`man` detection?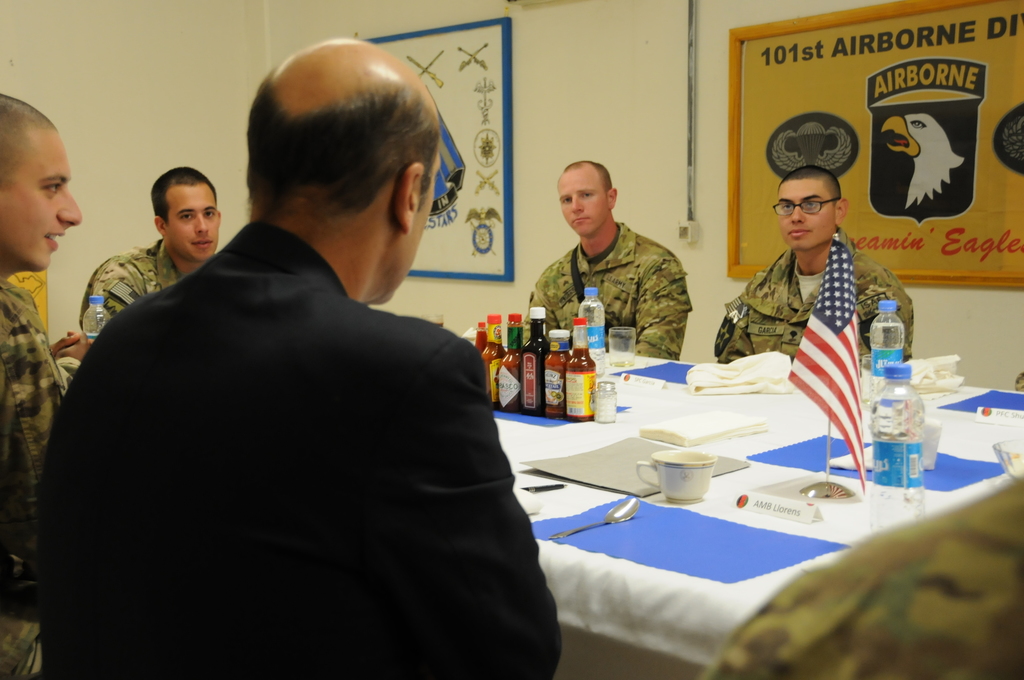
<bbox>532, 154, 699, 366</bbox>
